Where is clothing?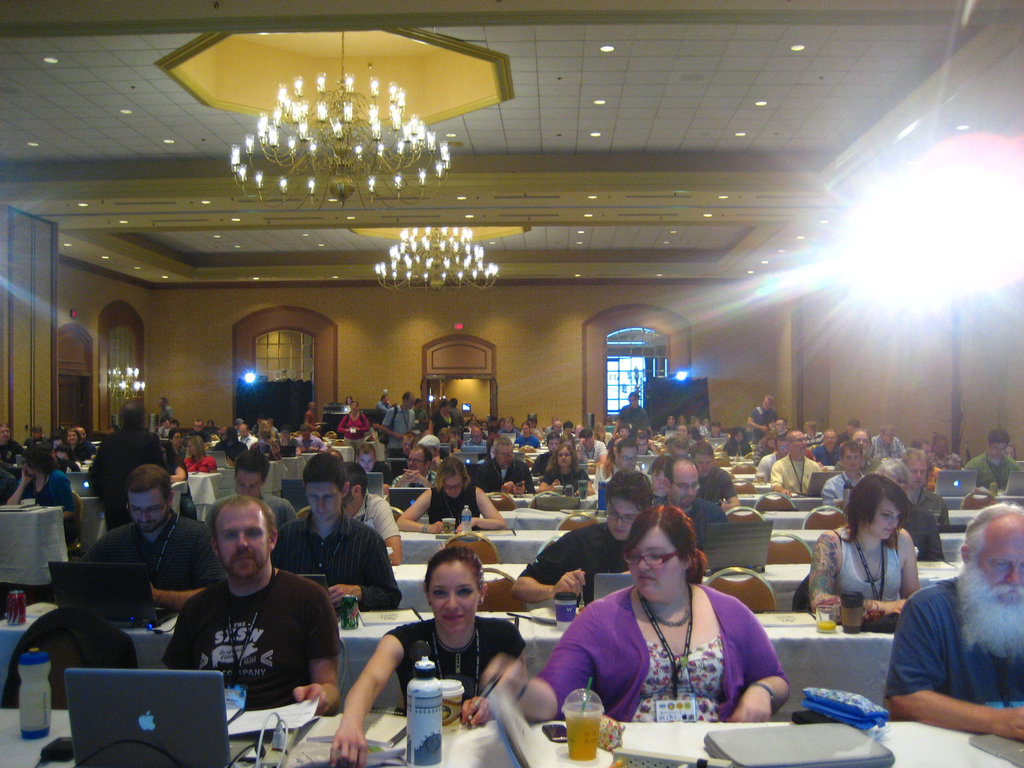
Rect(774, 458, 826, 495).
